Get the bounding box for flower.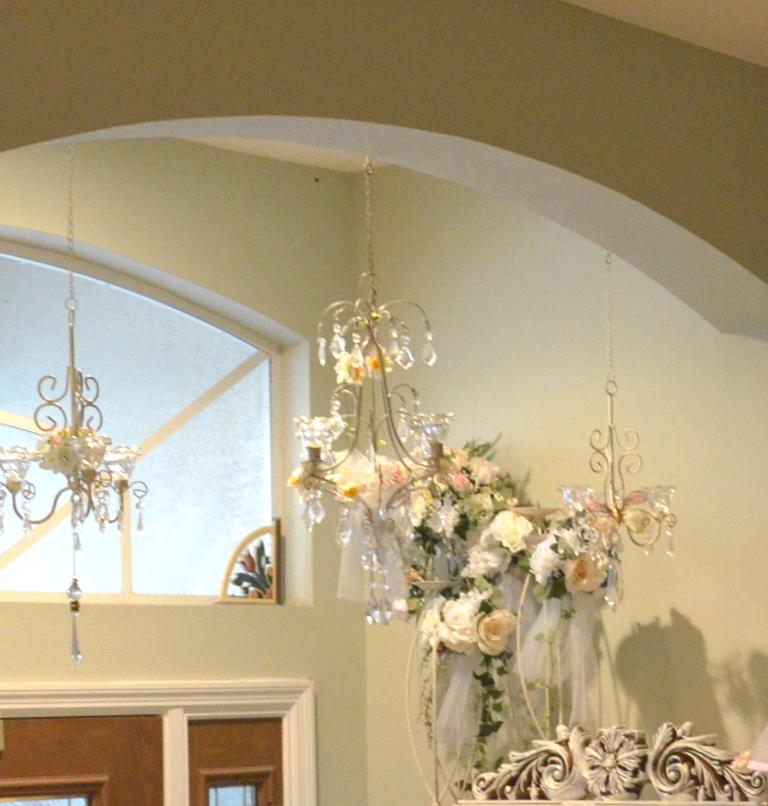
(526, 539, 561, 586).
